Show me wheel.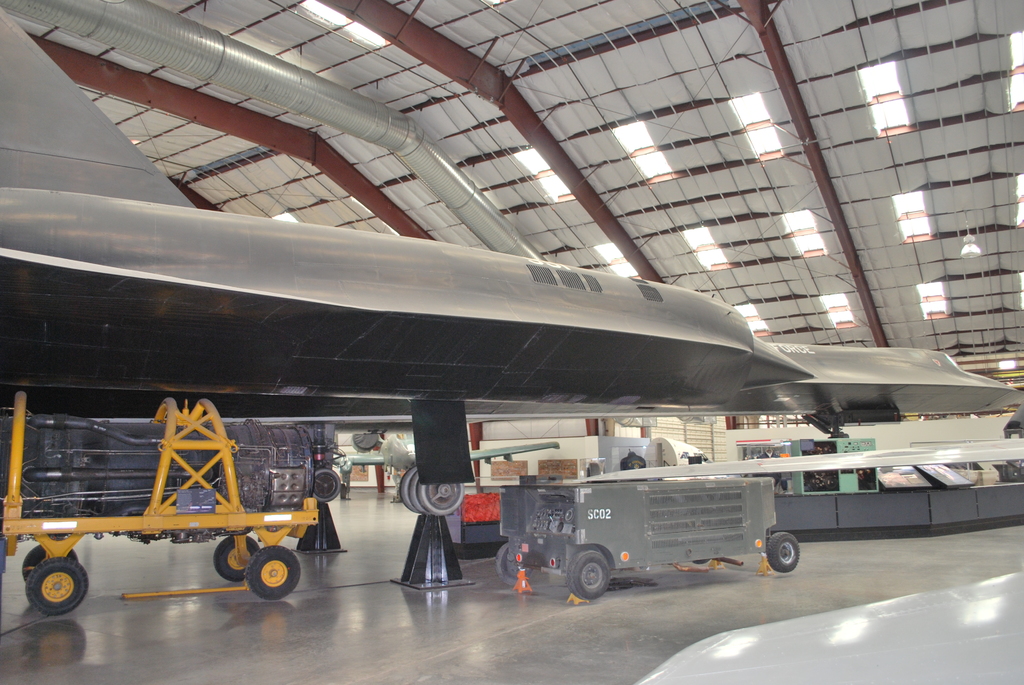
wheel is here: (249,544,300,602).
